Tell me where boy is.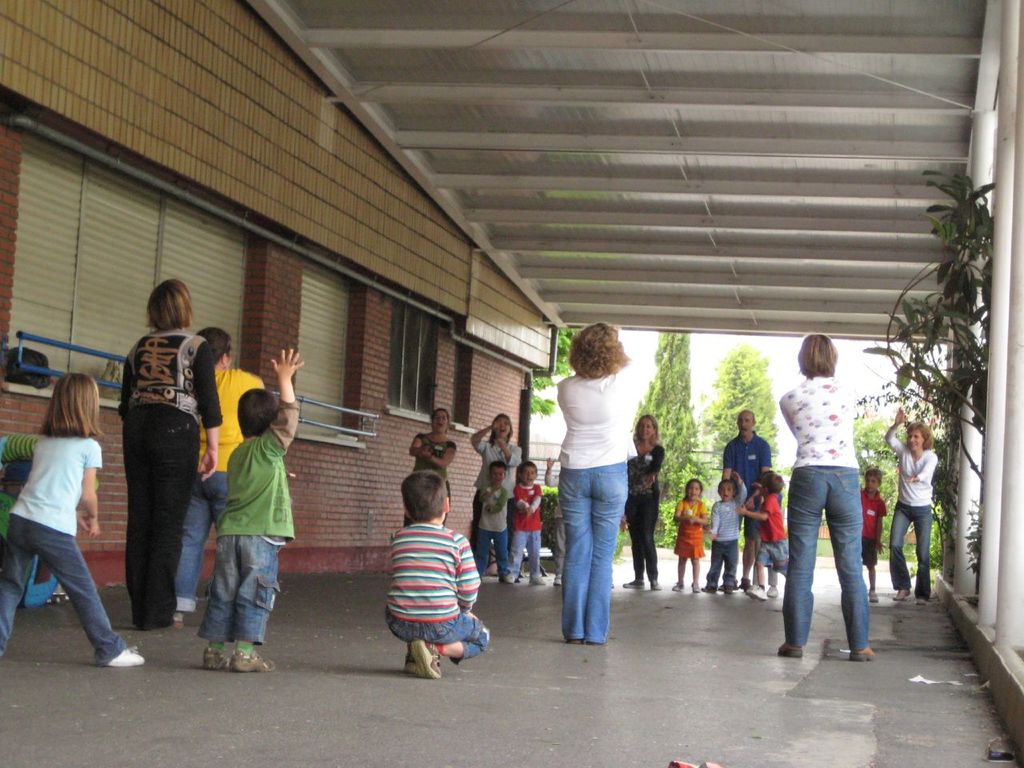
boy is at (left=474, top=466, right=506, bottom=567).
